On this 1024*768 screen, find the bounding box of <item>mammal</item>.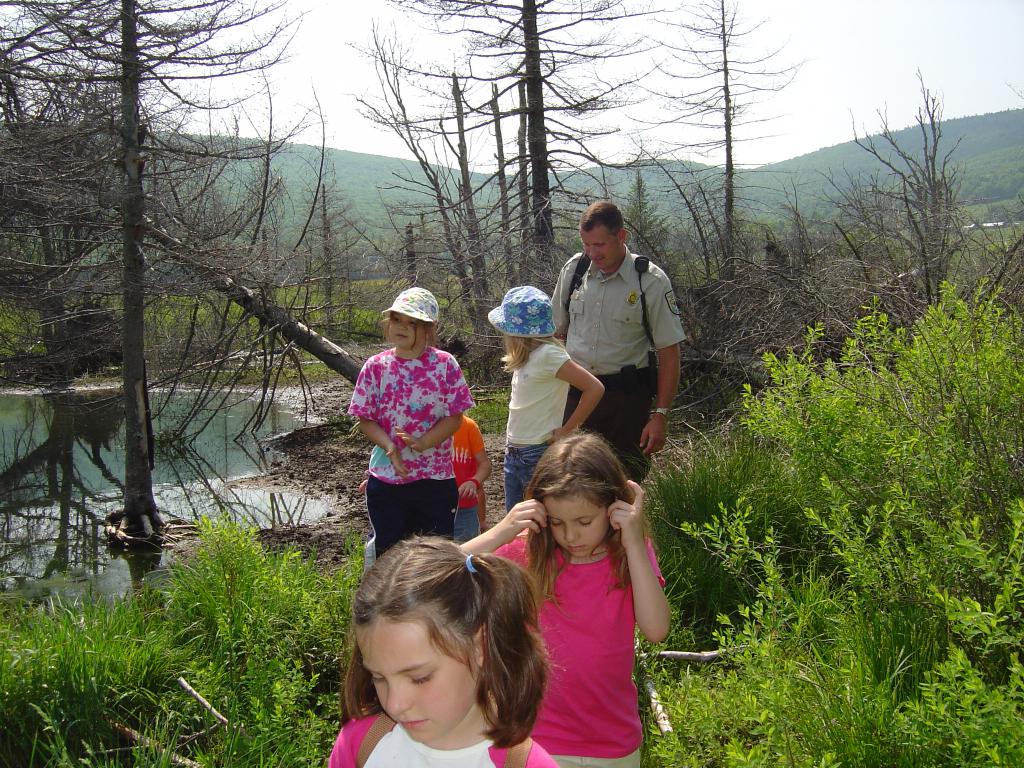
Bounding box: rect(313, 533, 558, 767).
